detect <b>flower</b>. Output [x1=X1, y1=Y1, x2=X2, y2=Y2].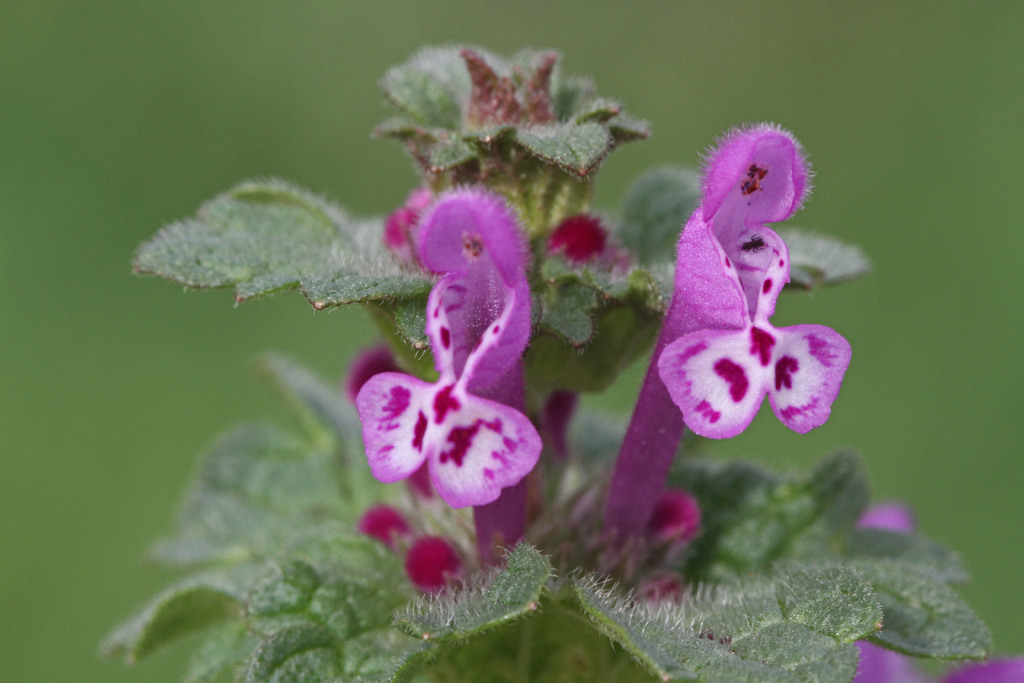
[x1=598, y1=104, x2=844, y2=568].
